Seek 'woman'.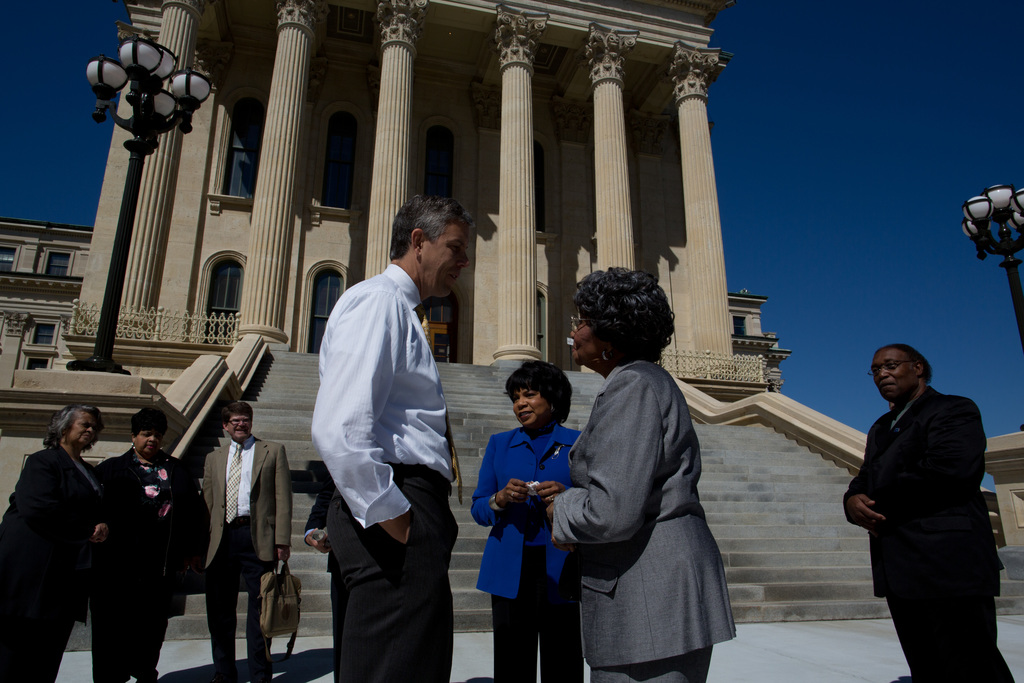
rect(19, 384, 110, 682).
